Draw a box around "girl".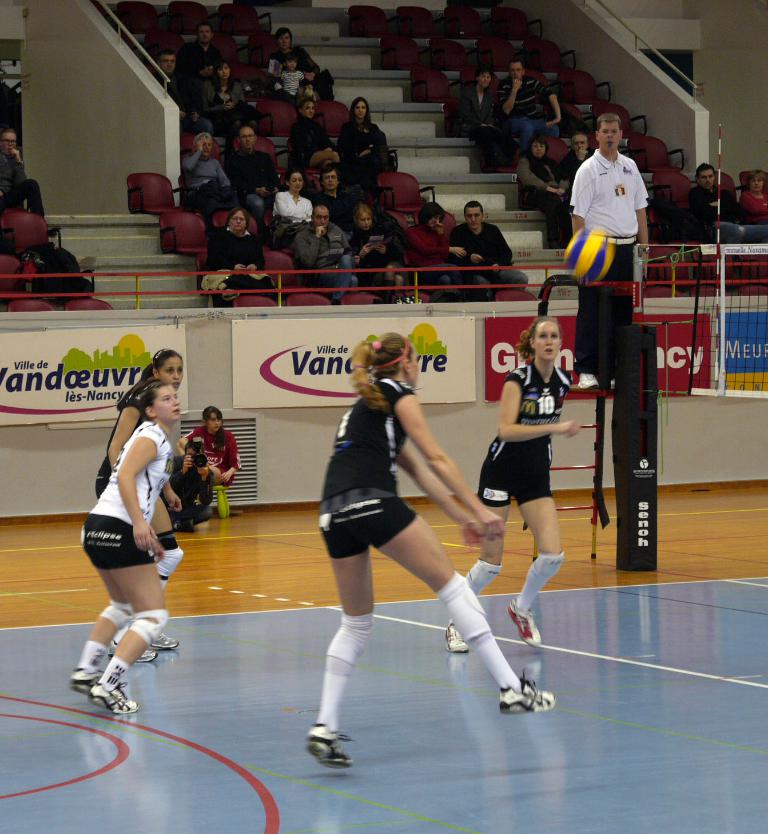
[x1=293, y1=96, x2=341, y2=169].
